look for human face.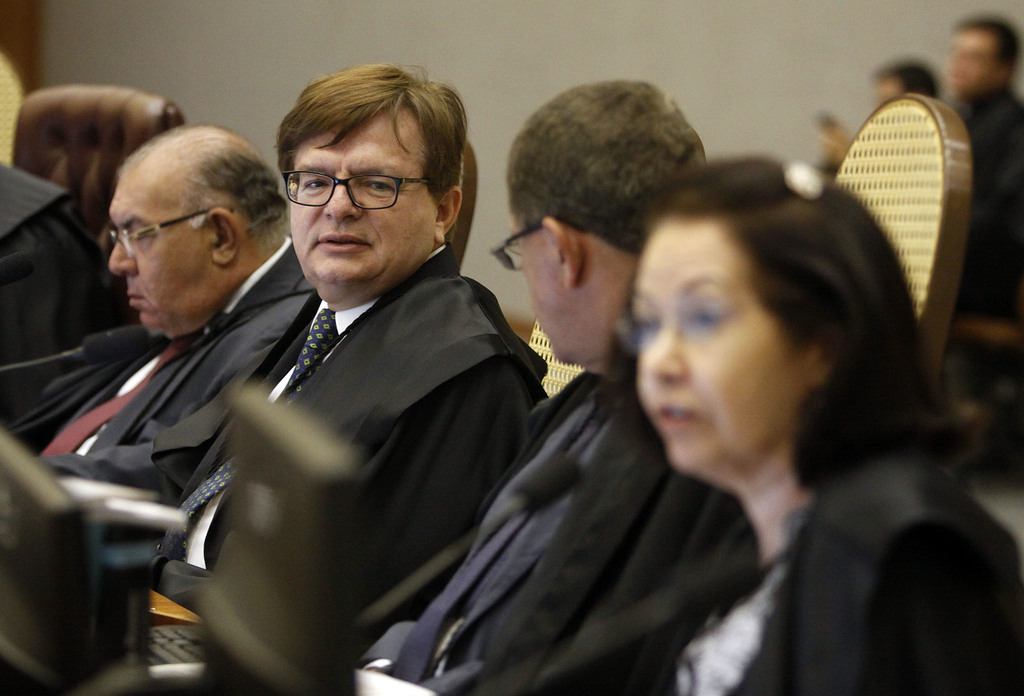
Found: [947,39,1001,93].
